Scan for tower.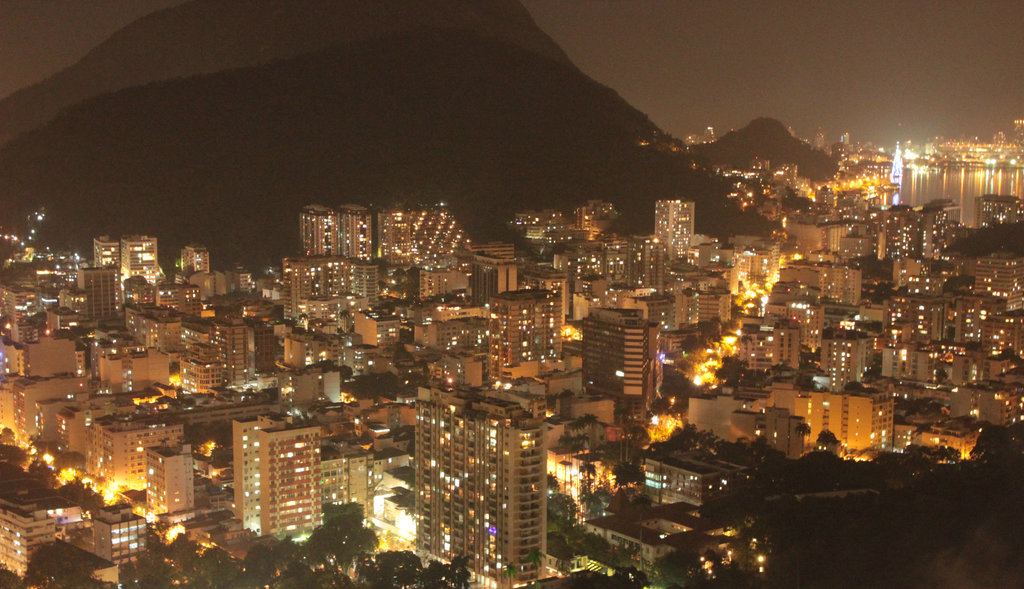
Scan result: box(410, 382, 543, 578).
